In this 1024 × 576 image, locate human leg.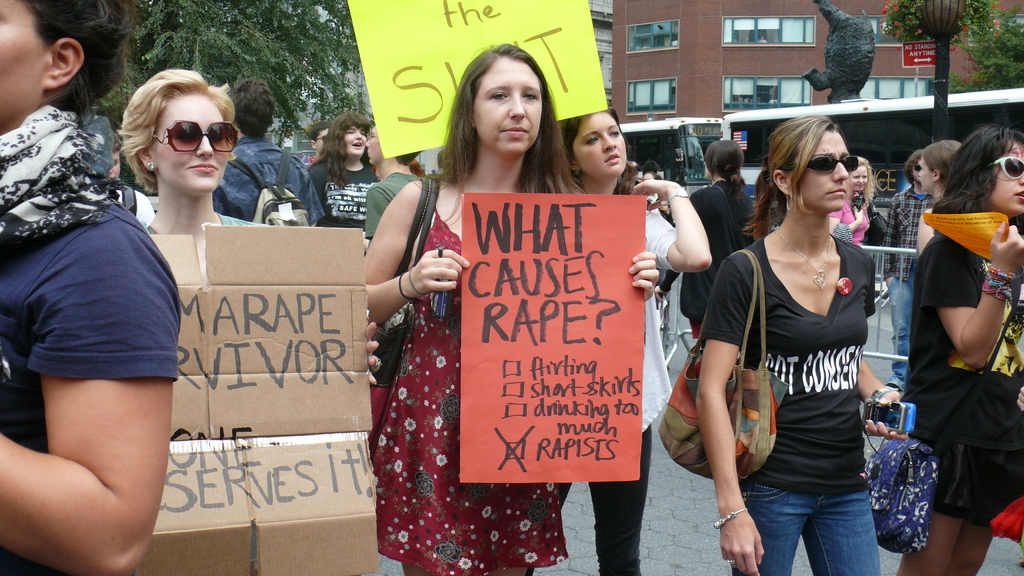
Bounding box: <region>594, 412, 652, 575</region>.
